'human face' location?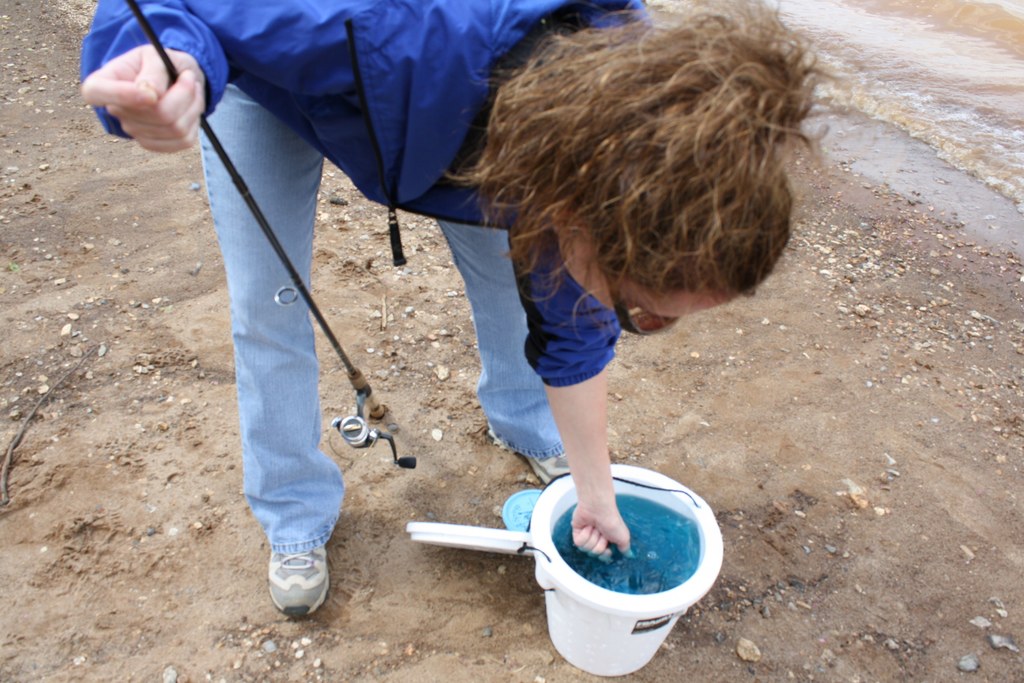
563 240 739 314
